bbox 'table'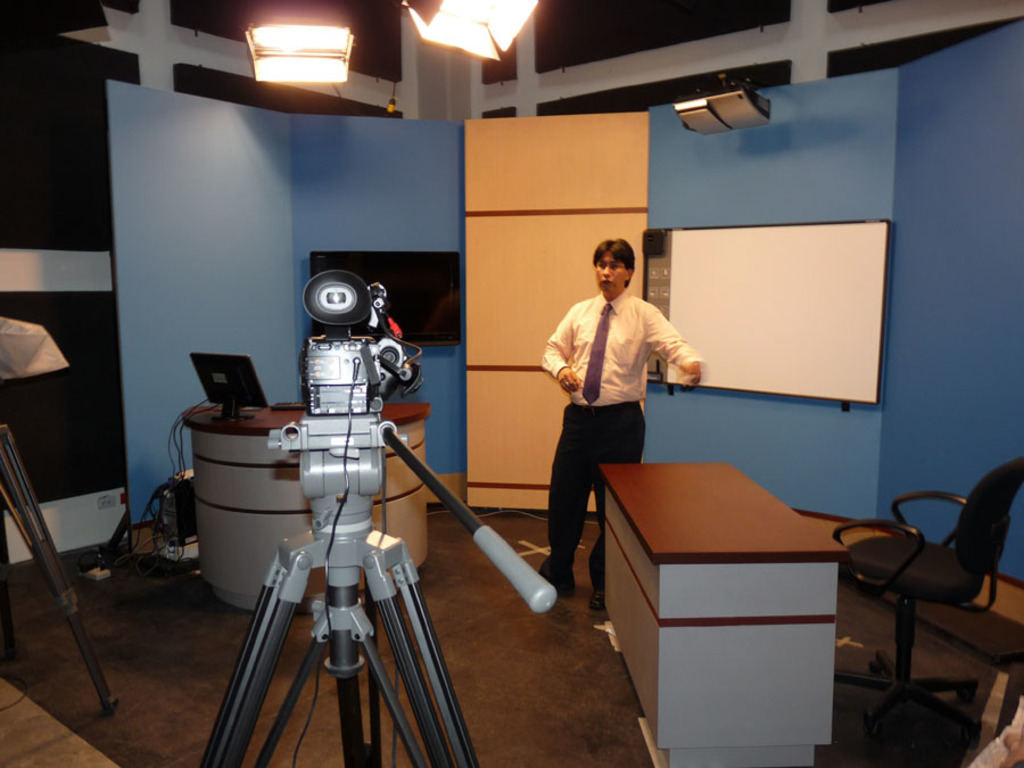
bbox=(177, 399, 431, 625)
